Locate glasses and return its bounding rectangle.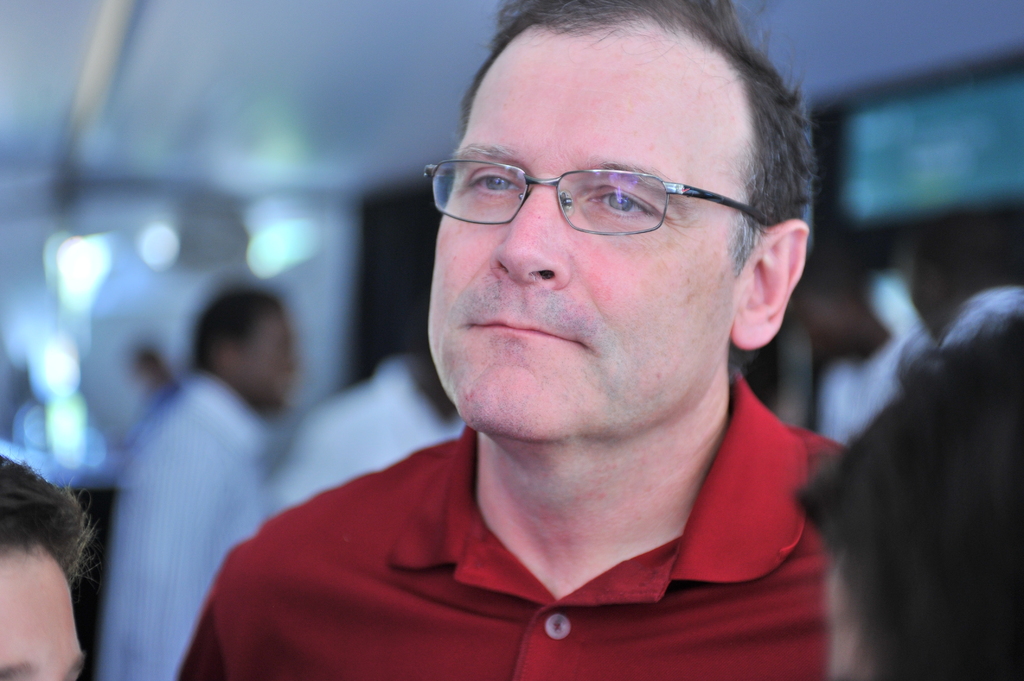
l=446, t=146, r=784, b=228.
